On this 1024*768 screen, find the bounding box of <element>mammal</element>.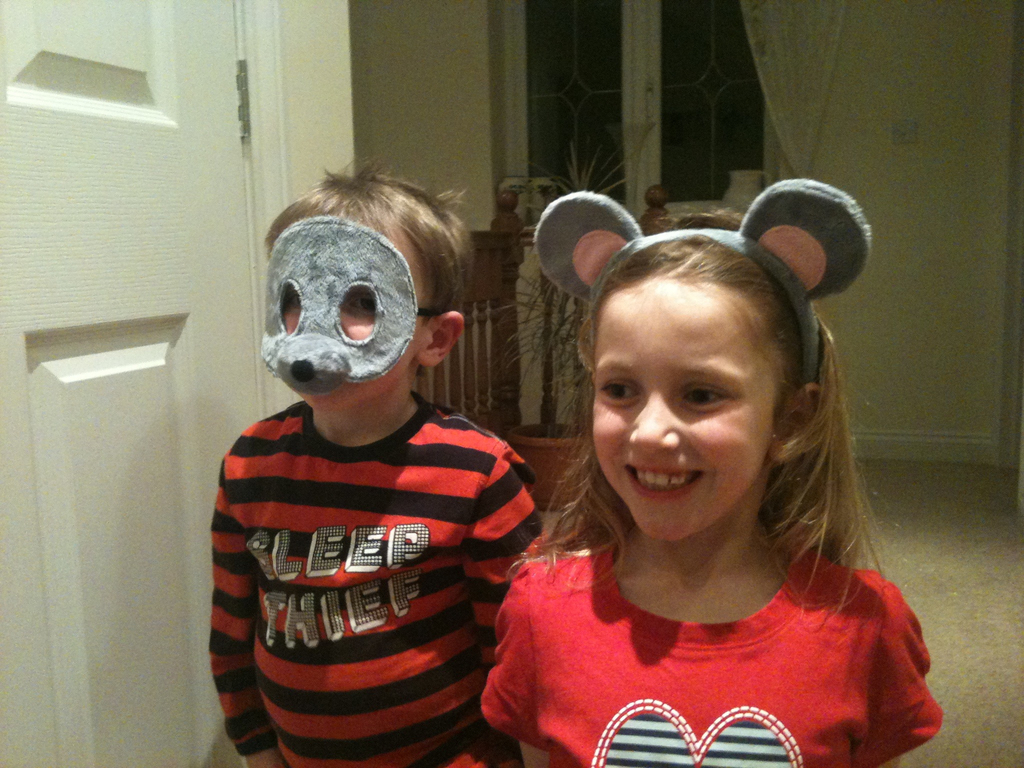
Bounding box: bbox=(200, 154, 539, 767).
